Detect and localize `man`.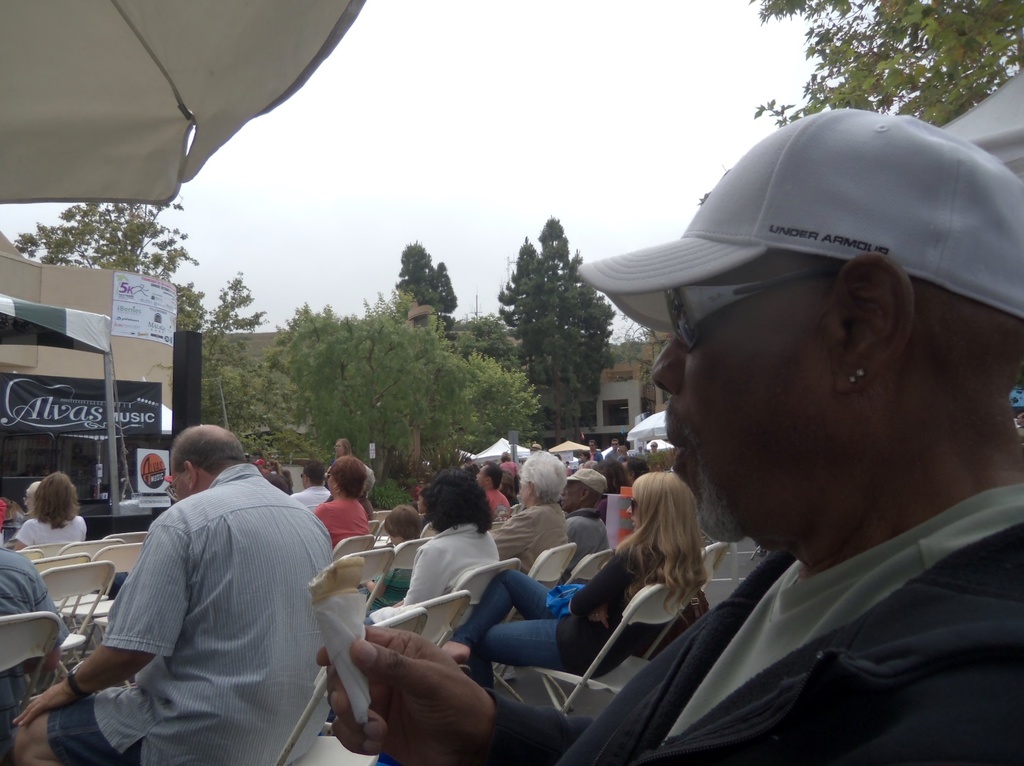
Localized at 603/440/619/463.
